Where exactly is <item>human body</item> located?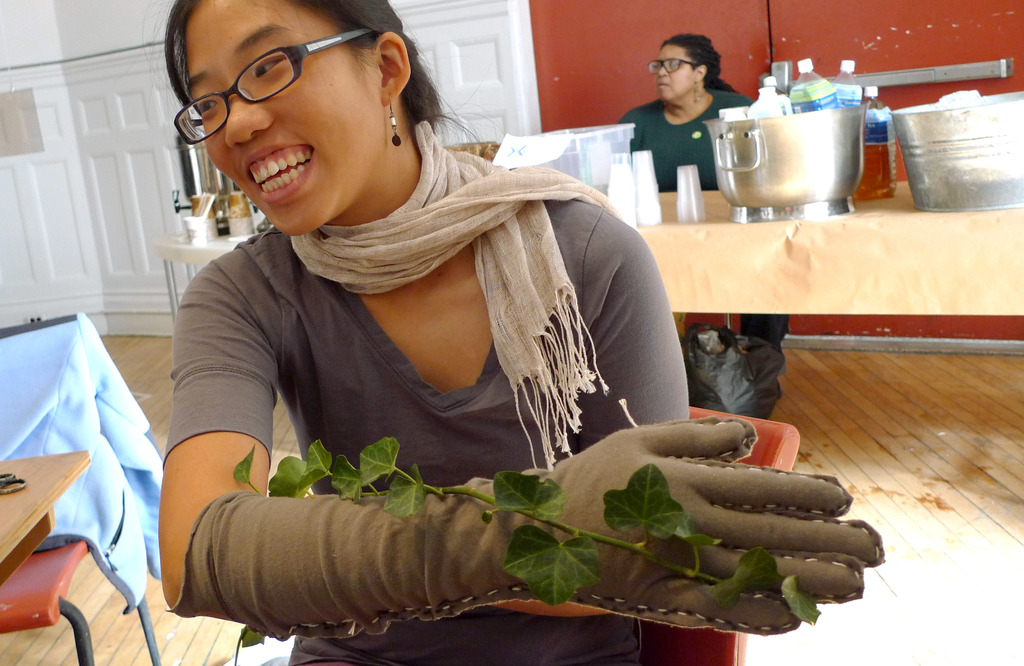
Its bounding box is 127:44:724:665.
